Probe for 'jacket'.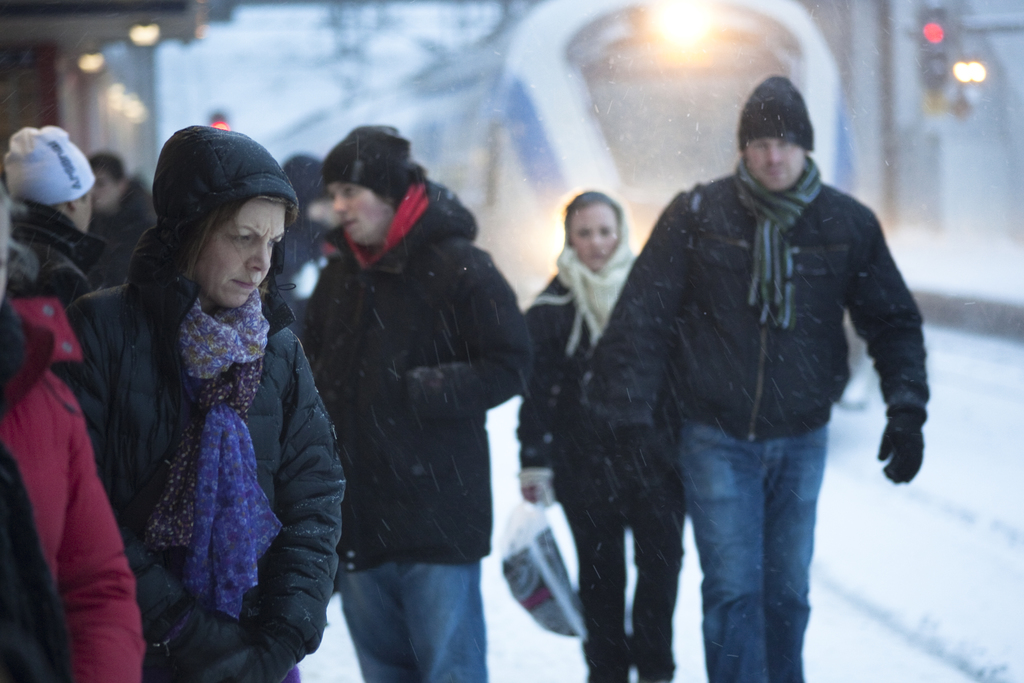
Probe result: locate(51, 285, 346, 682).
